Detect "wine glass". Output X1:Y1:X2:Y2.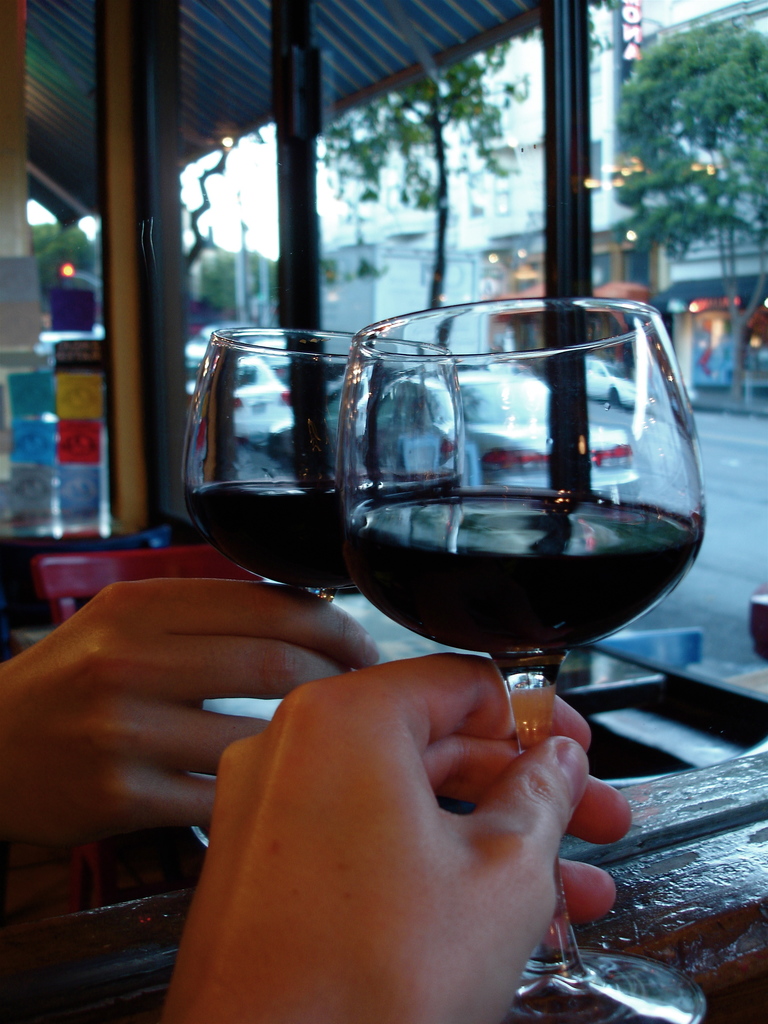
184:326:465:837.
